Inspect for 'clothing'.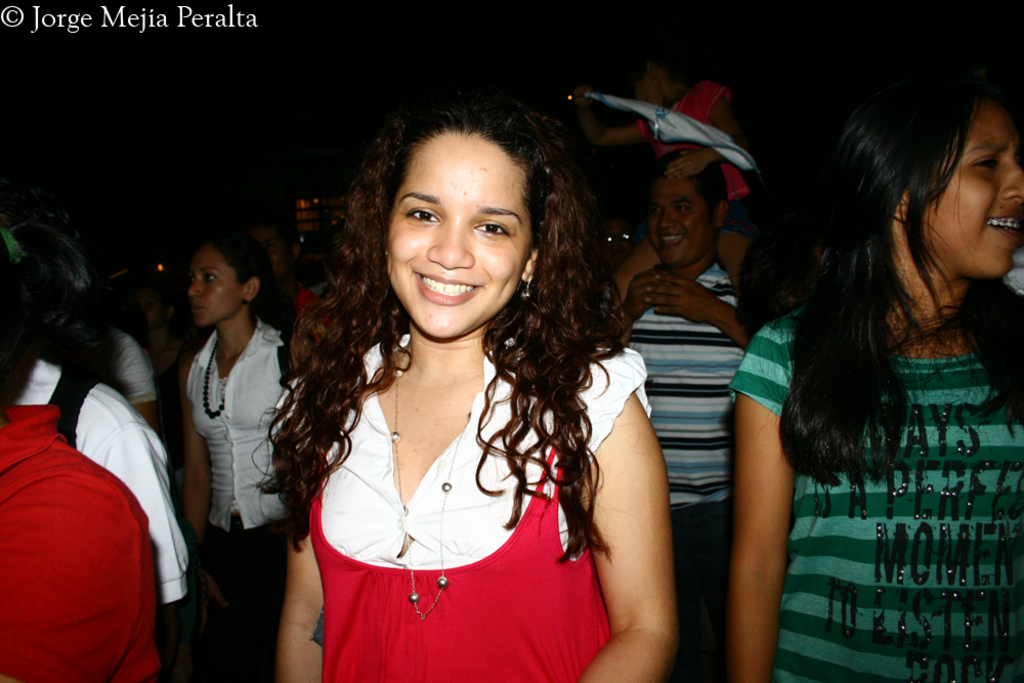
Inspection: box=[174, 318, 287, 678].
